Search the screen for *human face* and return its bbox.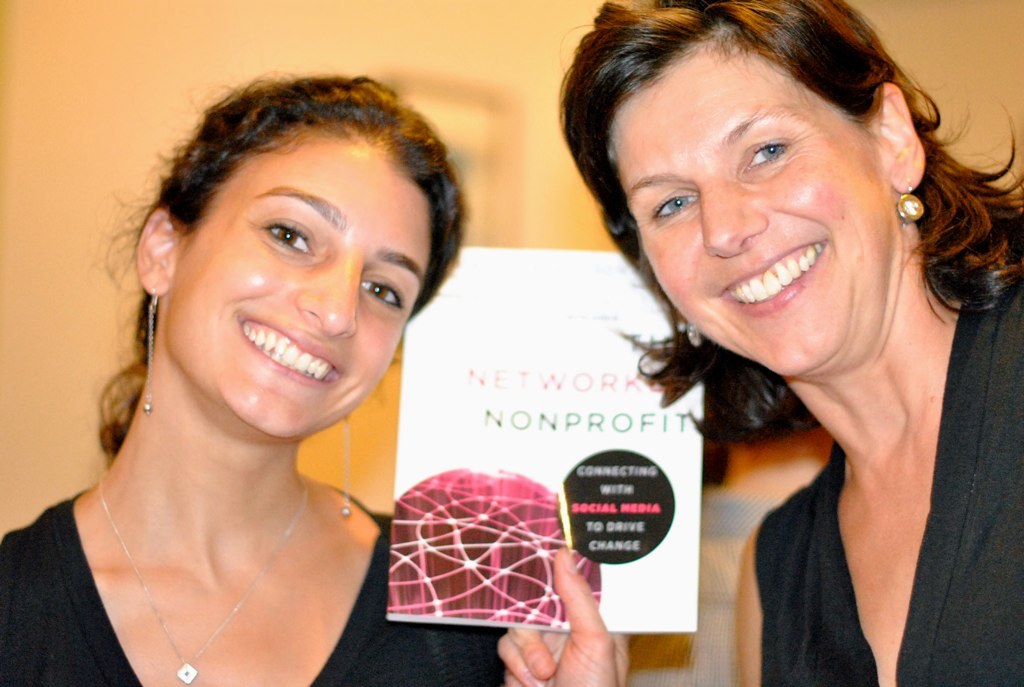
Found: (163, 136, 433, 439).
